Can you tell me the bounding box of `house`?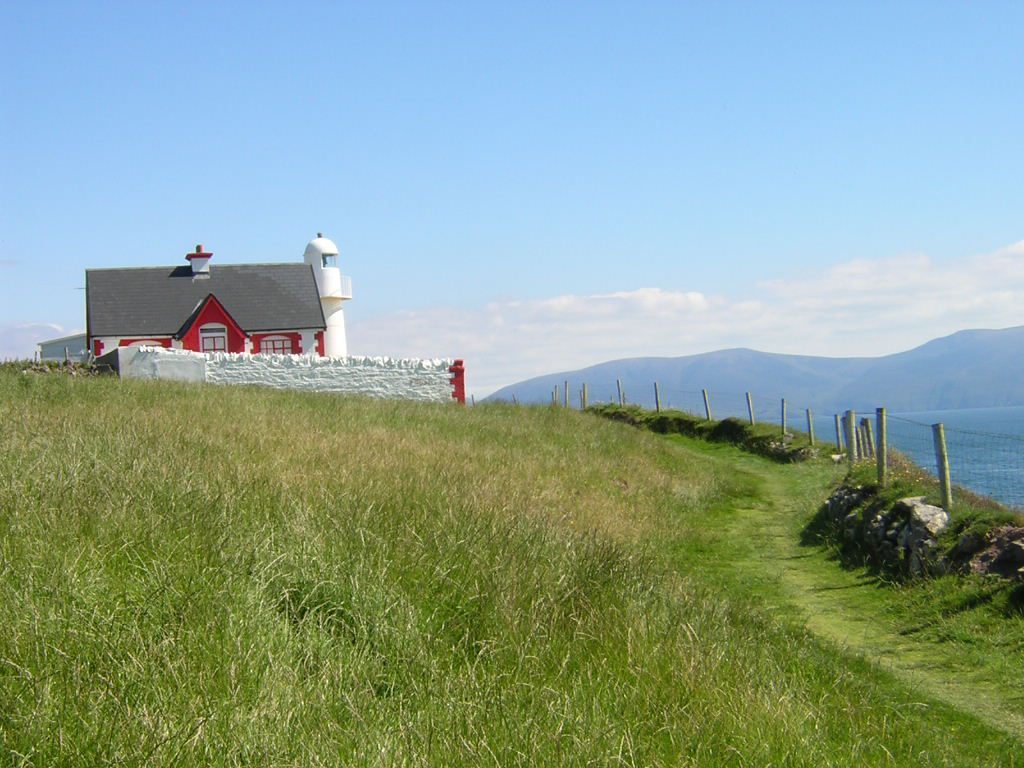
detection(63, 232, 420, 390).
